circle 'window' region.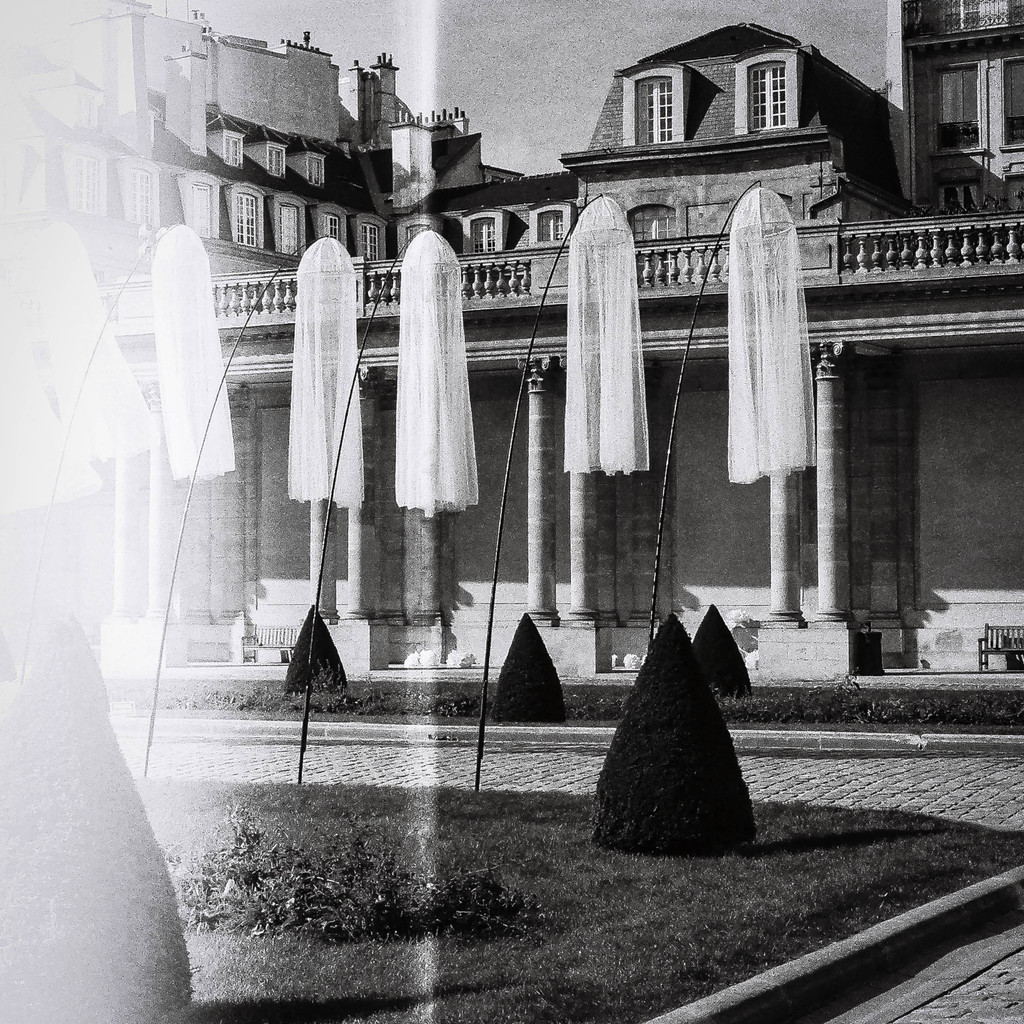
Region: region(612, 63, 681, 142).
